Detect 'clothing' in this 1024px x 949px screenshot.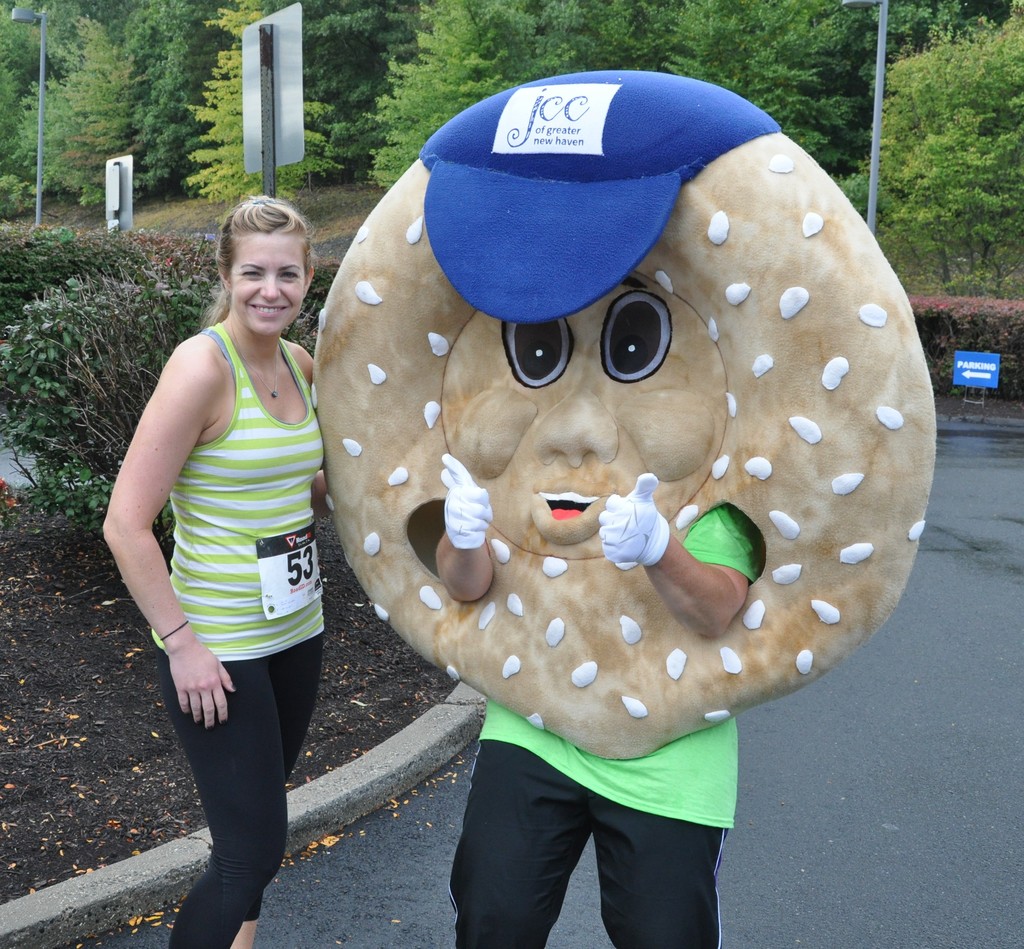
Detection: detection(446, 452, 766, 948).
